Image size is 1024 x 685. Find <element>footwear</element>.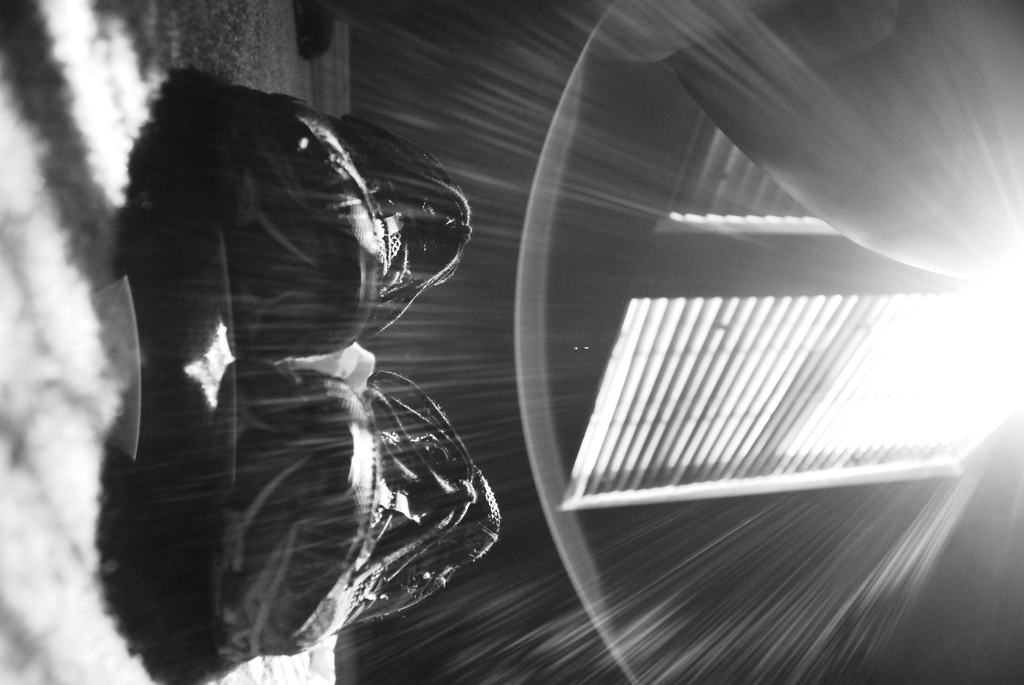
207, 83, 476, 363.
